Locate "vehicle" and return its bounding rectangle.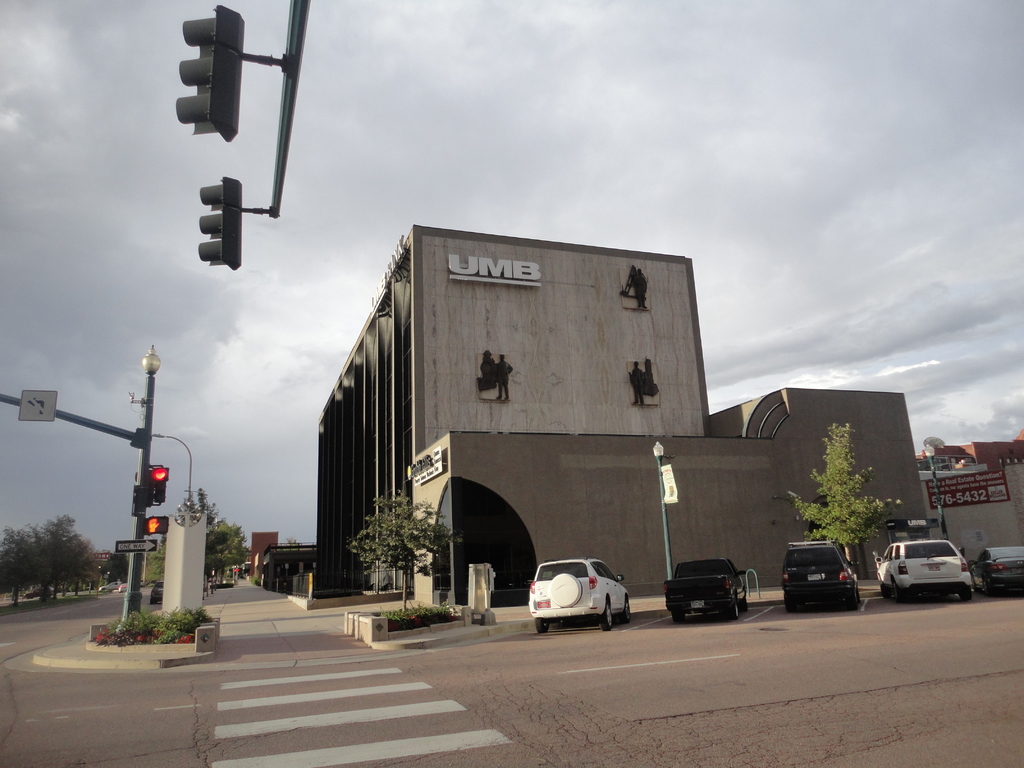
<box>662,553,747,618</box>.
